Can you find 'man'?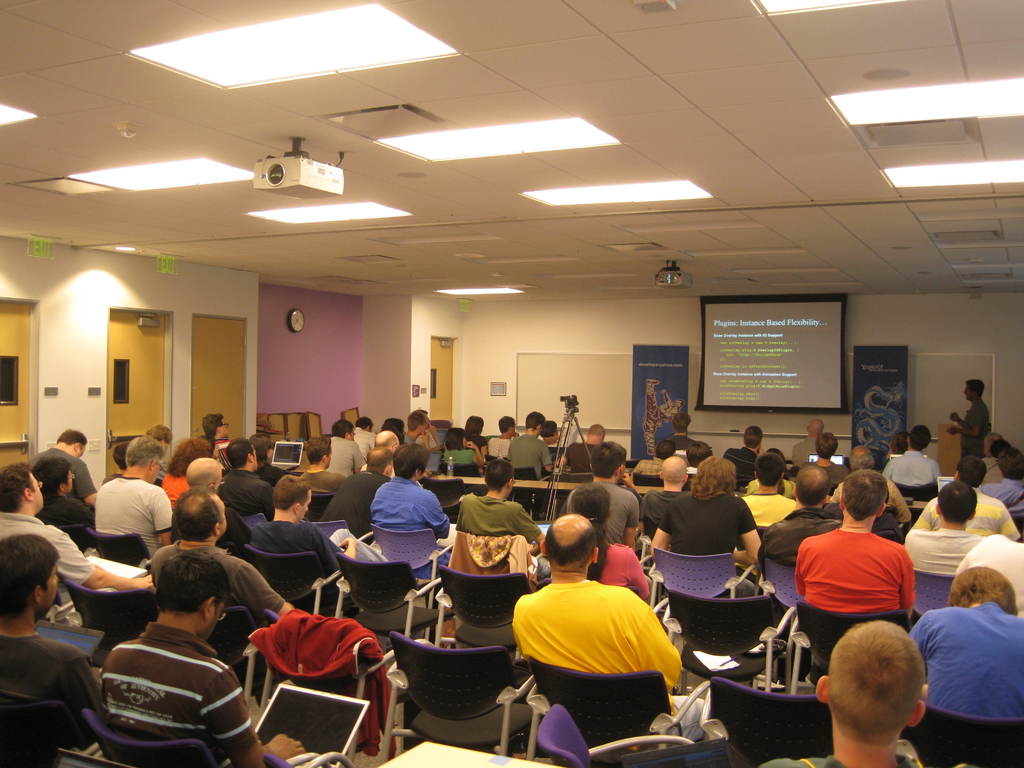
Yes, bounding box: bbox=[538, 422, 569, 454].
